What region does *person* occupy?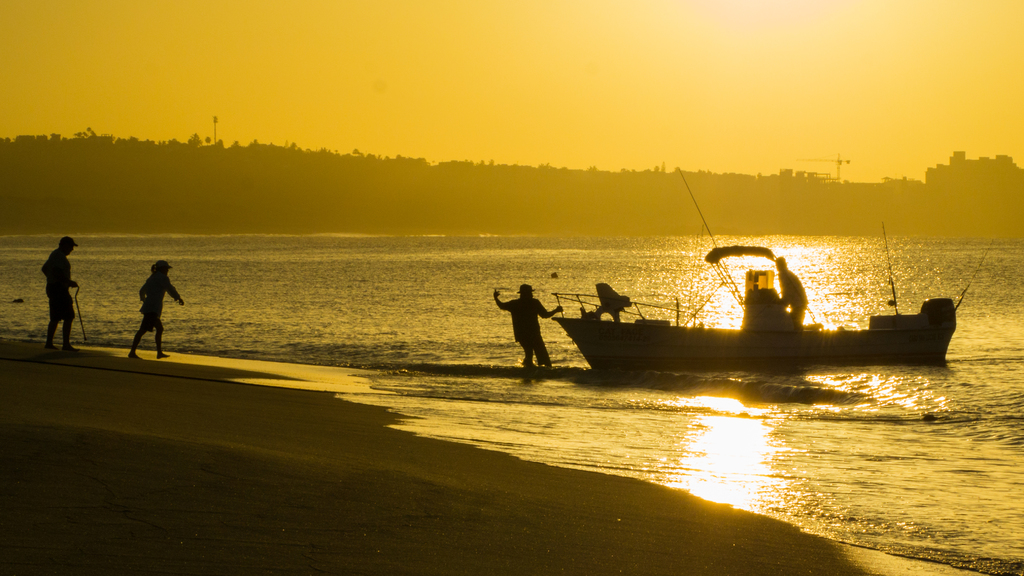
x1=38, y1=232, x2=81, y2=351.
